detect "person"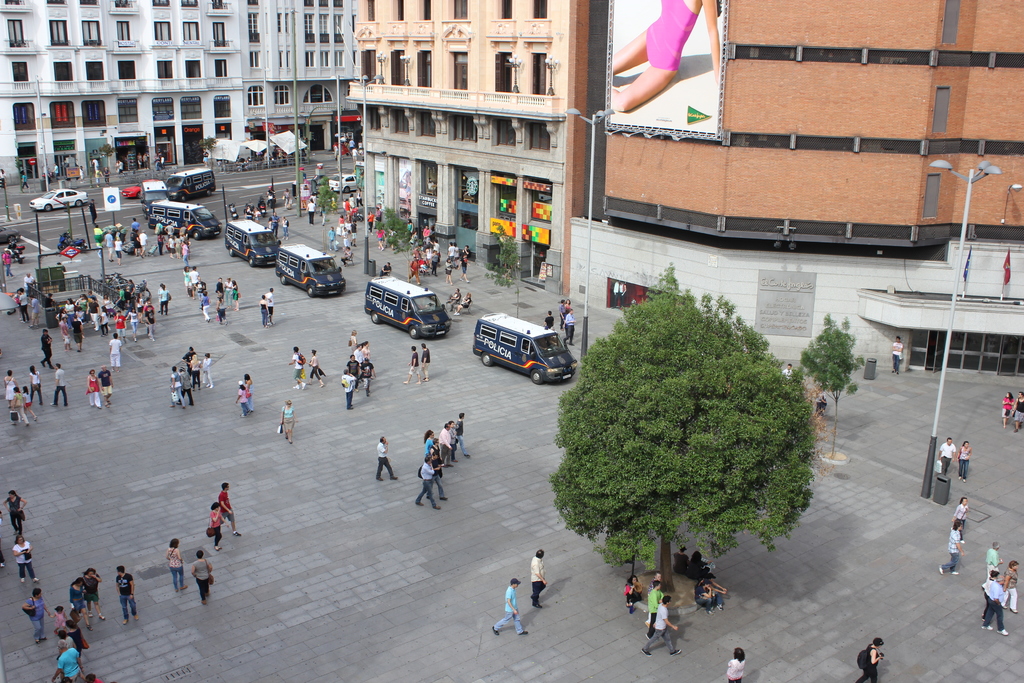
box=[340, 365, 362, 404]
